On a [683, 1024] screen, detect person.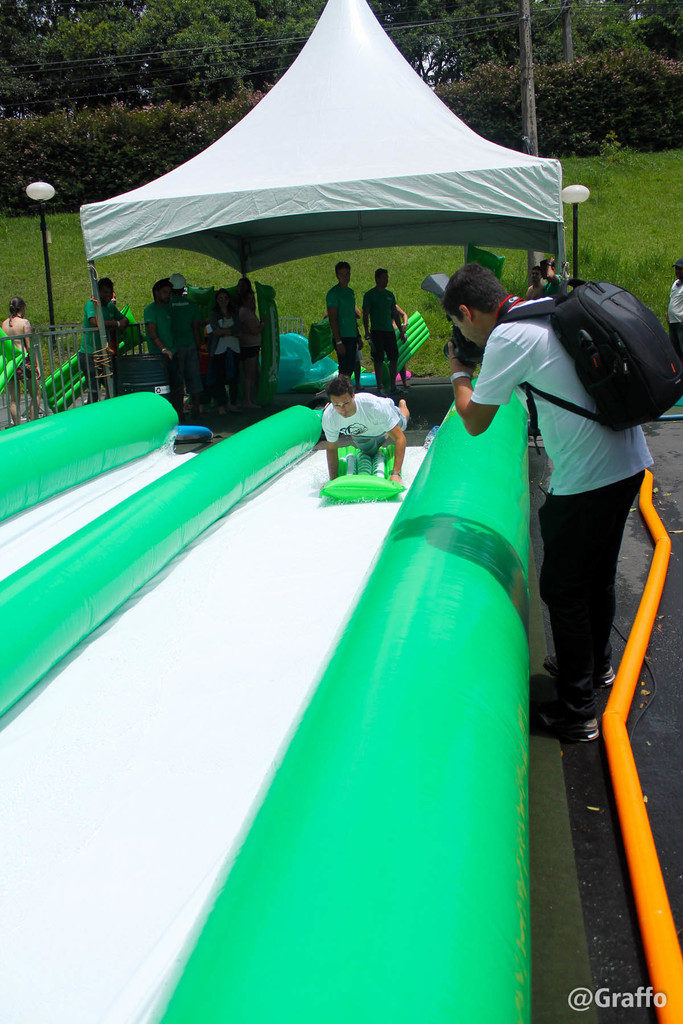
[535,252,565,292].
